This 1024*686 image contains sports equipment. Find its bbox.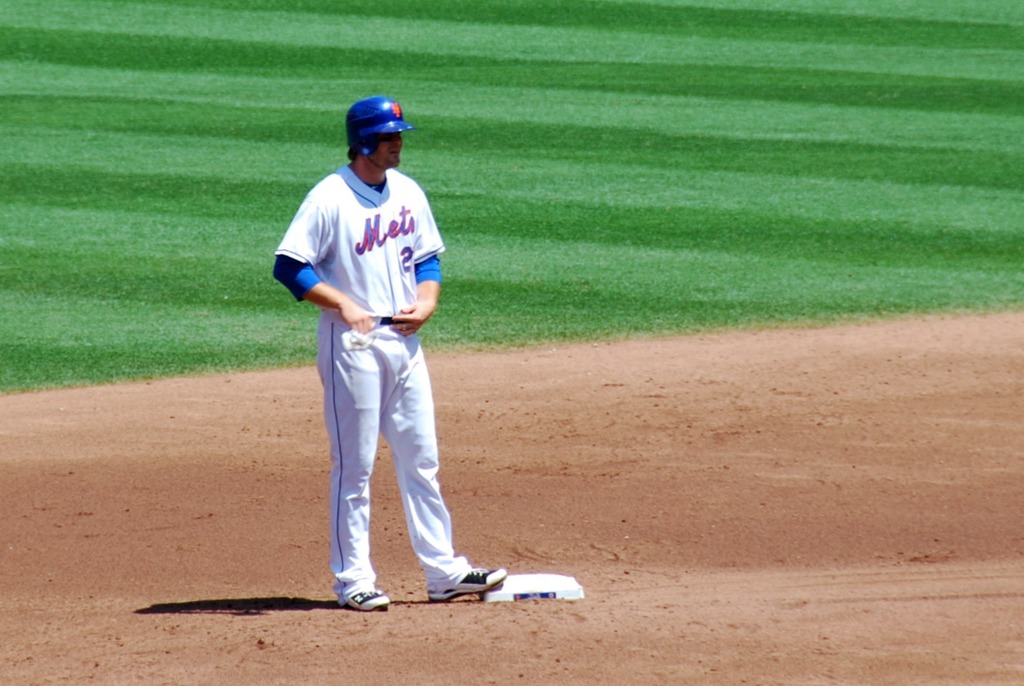
left=343, top=585, right=391, bottom=612.
